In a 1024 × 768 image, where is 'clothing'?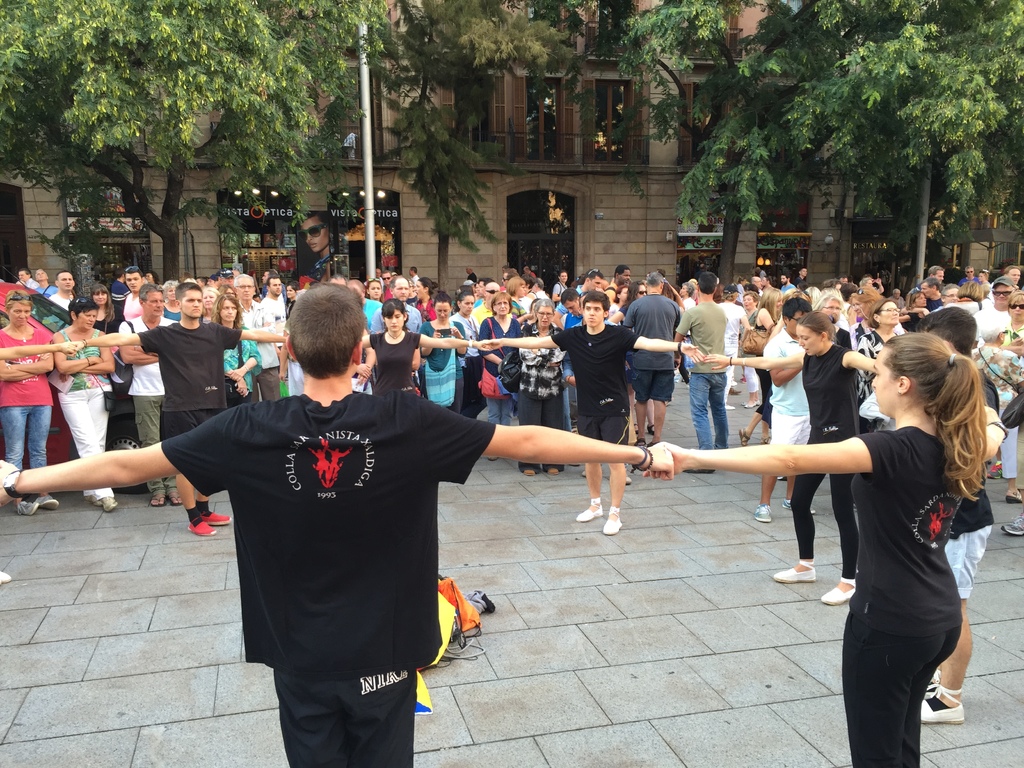
(left=680, top=299, right=728, bottom=447).
